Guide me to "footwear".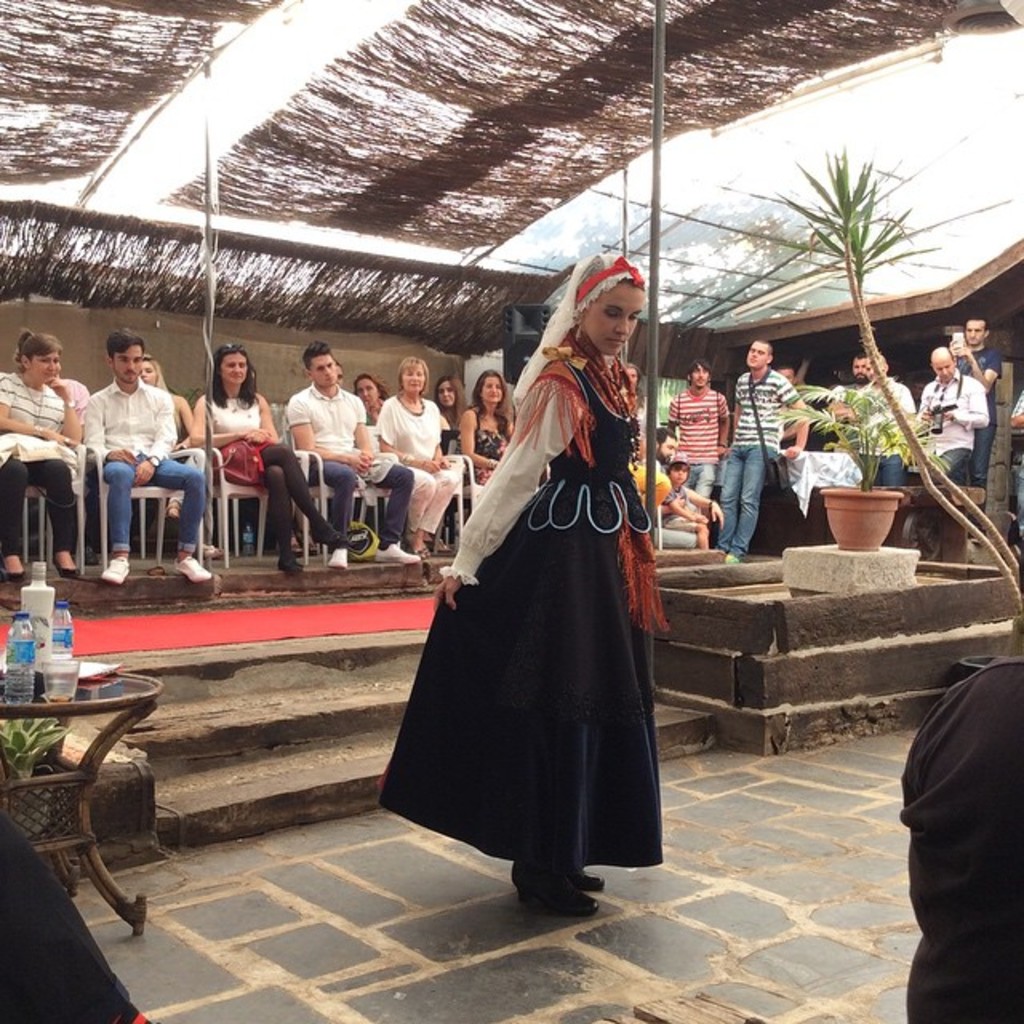
Guidance: detection(176, 555, 216, 586).
